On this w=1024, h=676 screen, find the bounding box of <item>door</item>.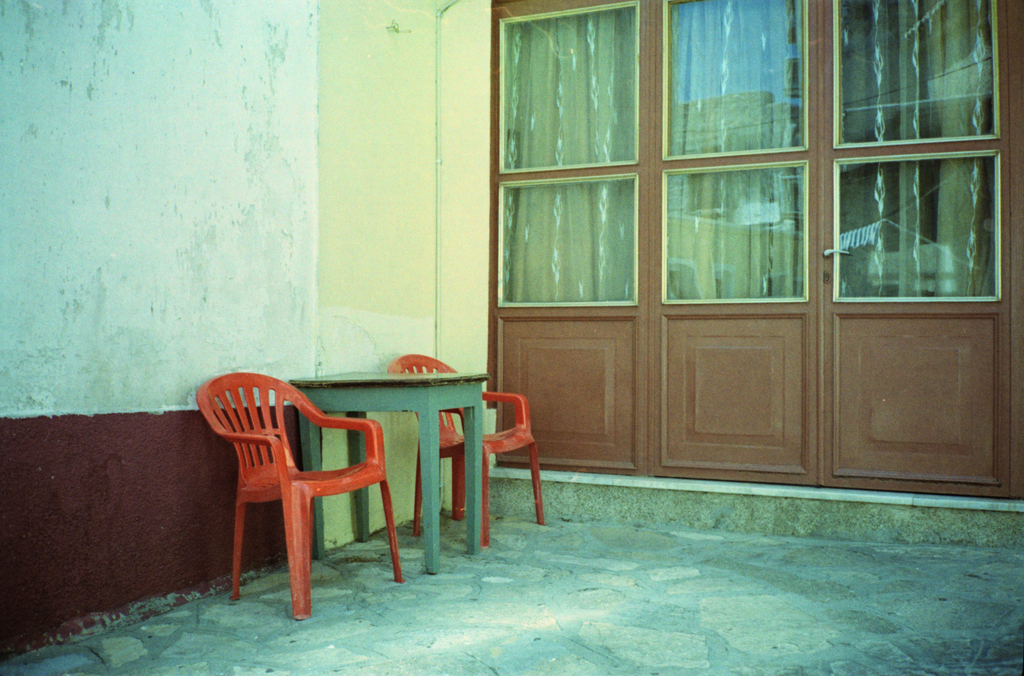
Bounding box: select_region(481, 17, 996, 491).
